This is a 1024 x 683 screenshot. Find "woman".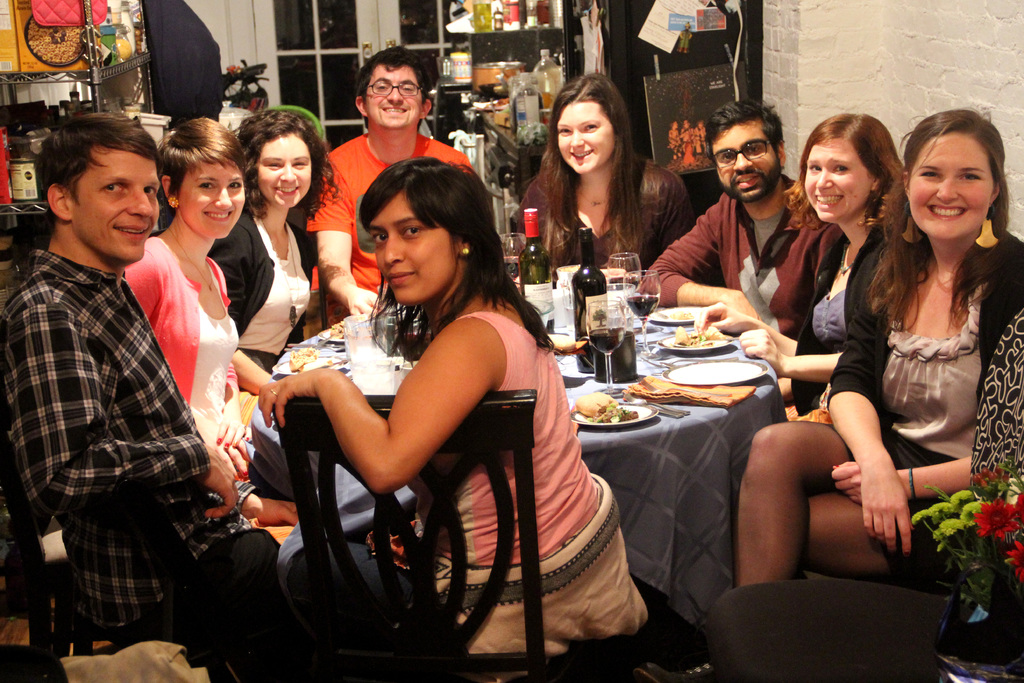
Bounding box: bbox(733, 99, 1023, 595).
